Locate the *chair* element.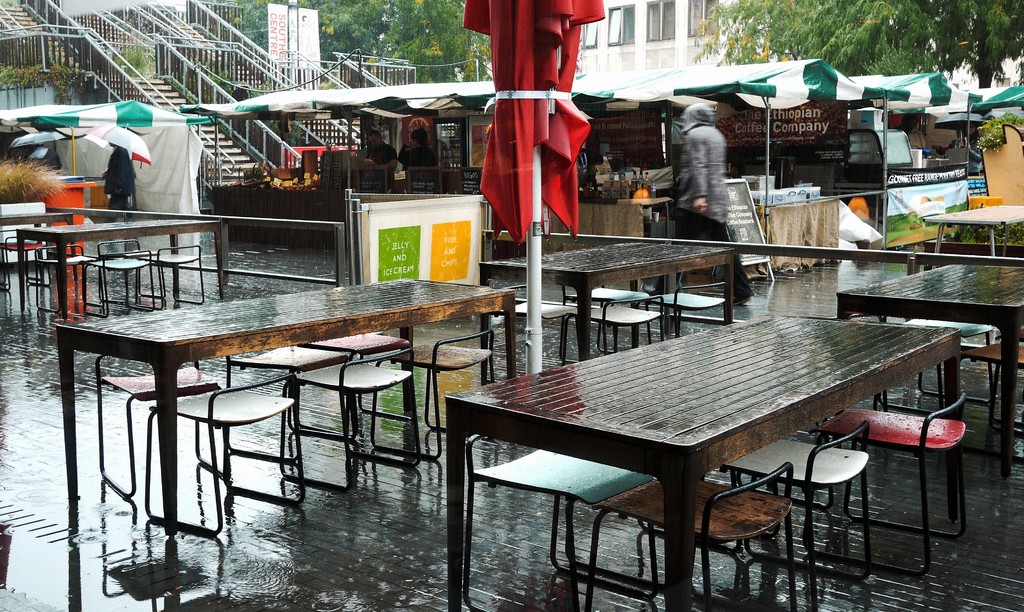
Element bbox: [x1=561, y1=296, x2=662, y2=365].
